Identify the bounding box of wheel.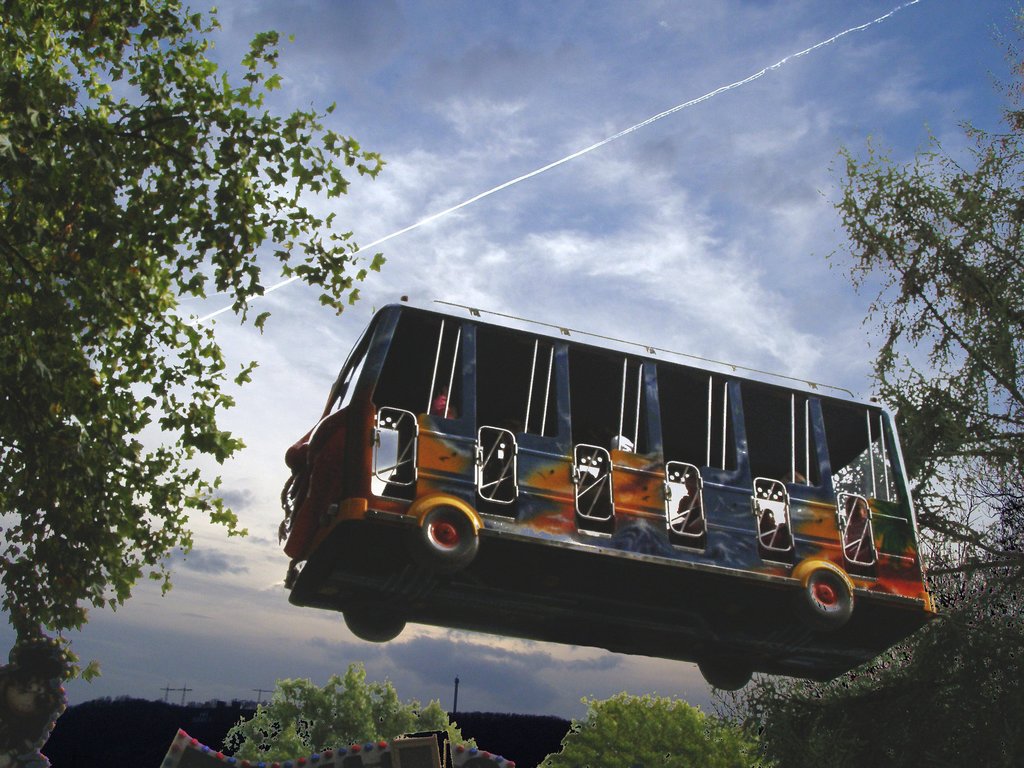
region(796, 561, 862, 626).
